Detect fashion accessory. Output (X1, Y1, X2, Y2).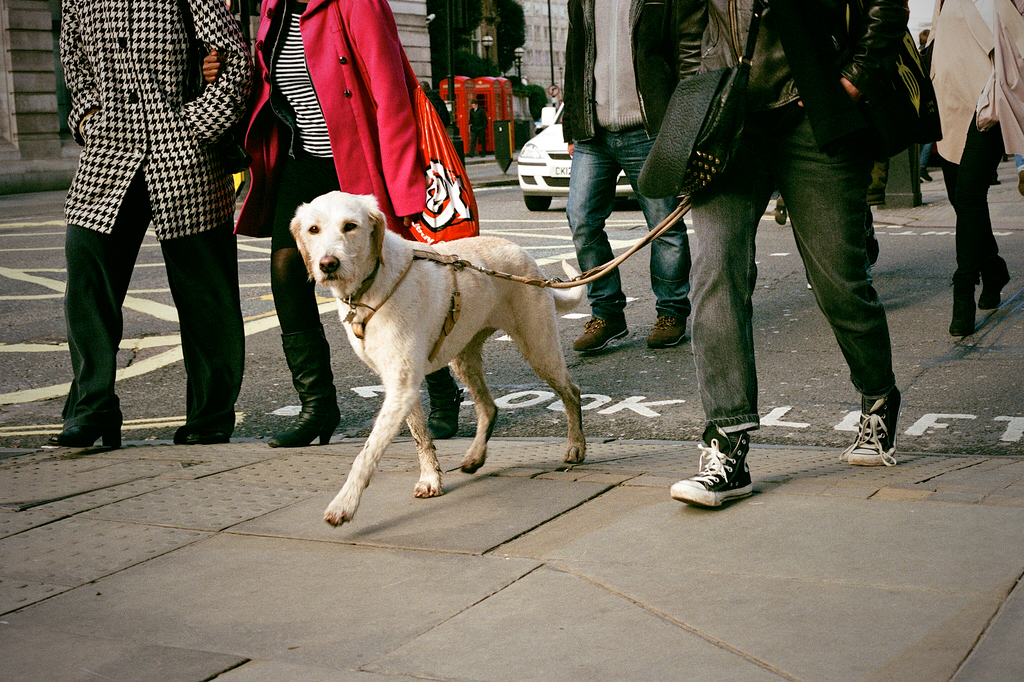
(266, 416, 338, 447).
